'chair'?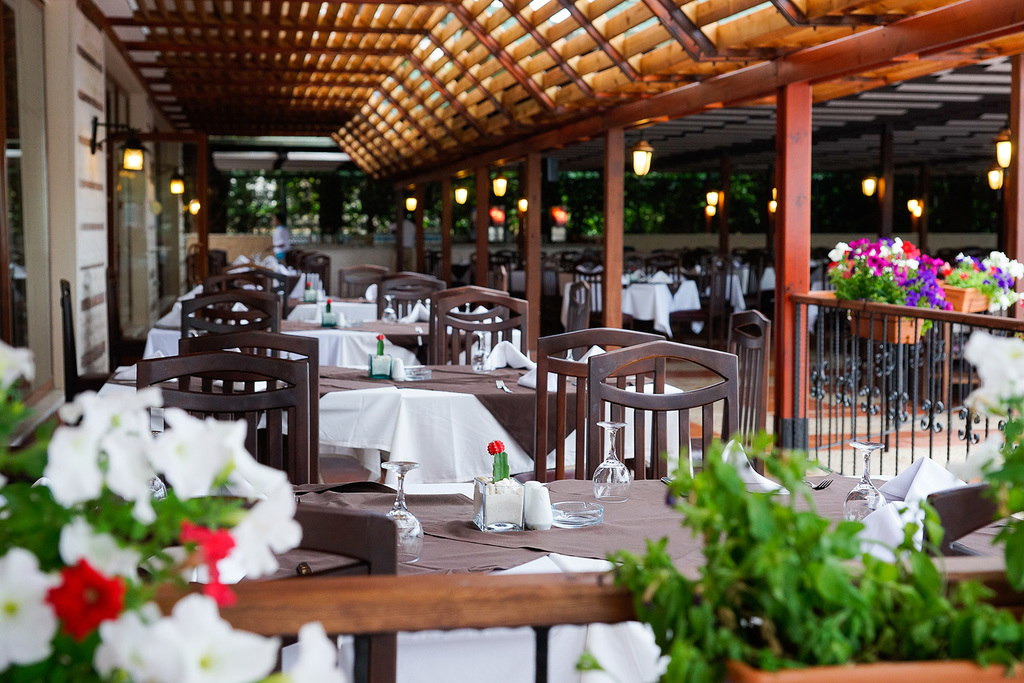
436:292:530:367
